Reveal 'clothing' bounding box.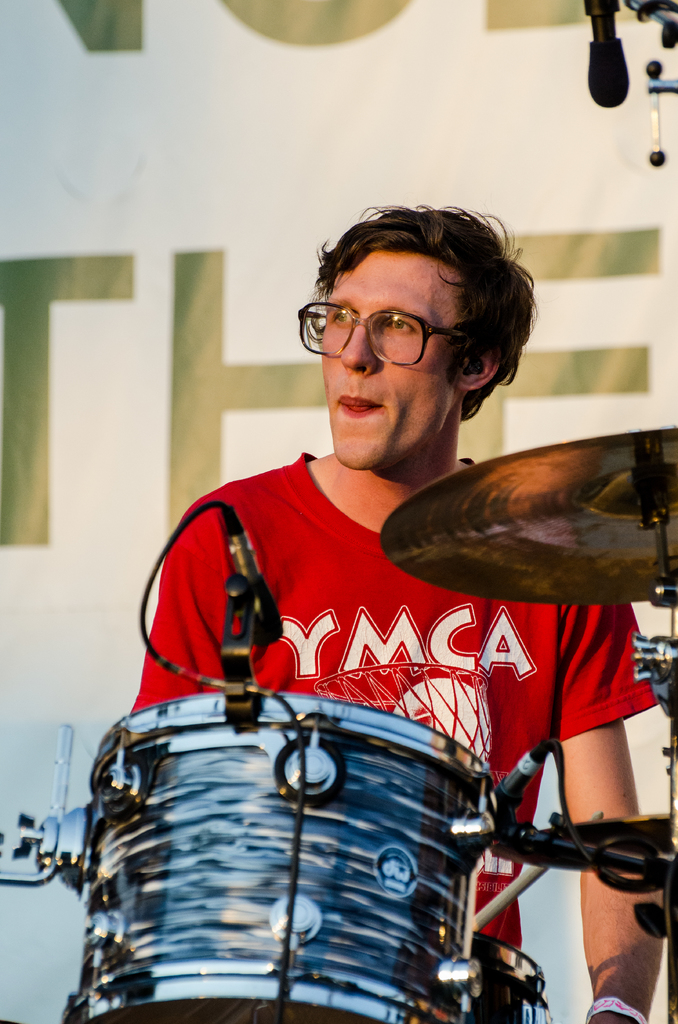
Revealed: [137, 457, 663, 954].
